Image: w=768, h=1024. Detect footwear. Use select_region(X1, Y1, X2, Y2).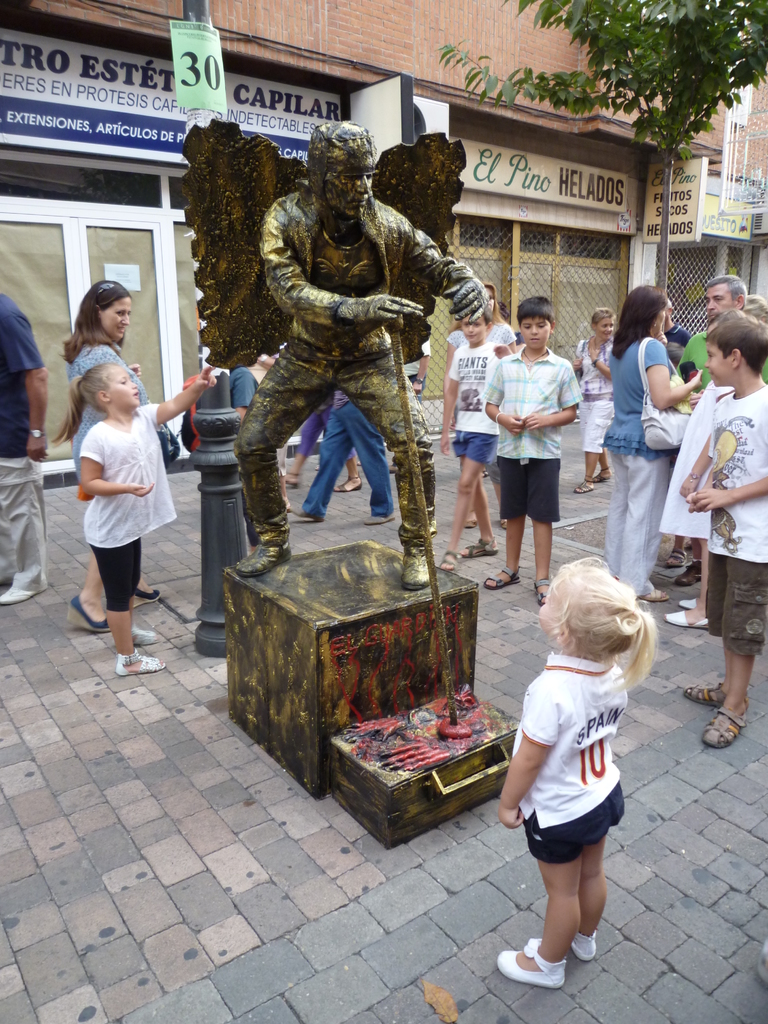
select_region(684, 685, 723, 706).
